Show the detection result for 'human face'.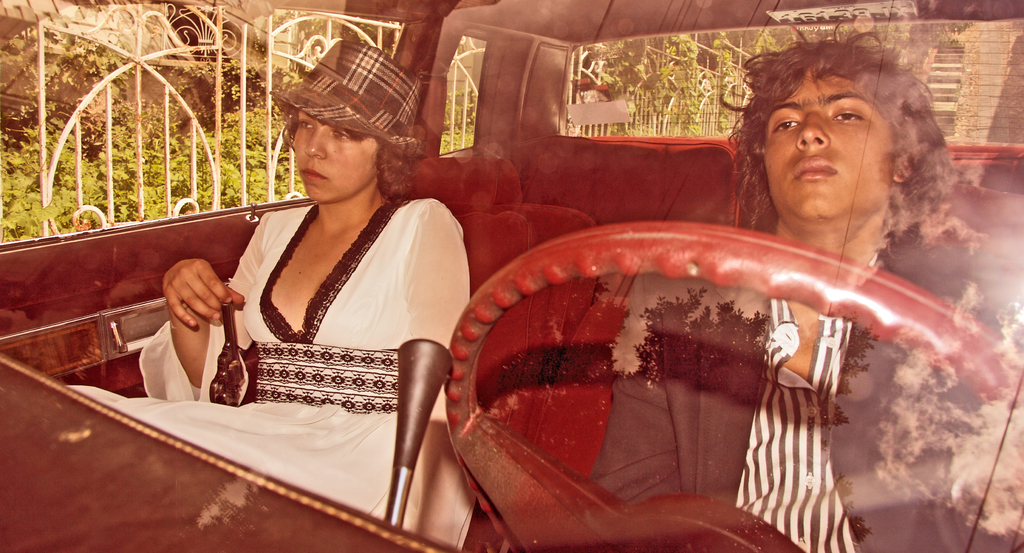
763:66:890:229.
